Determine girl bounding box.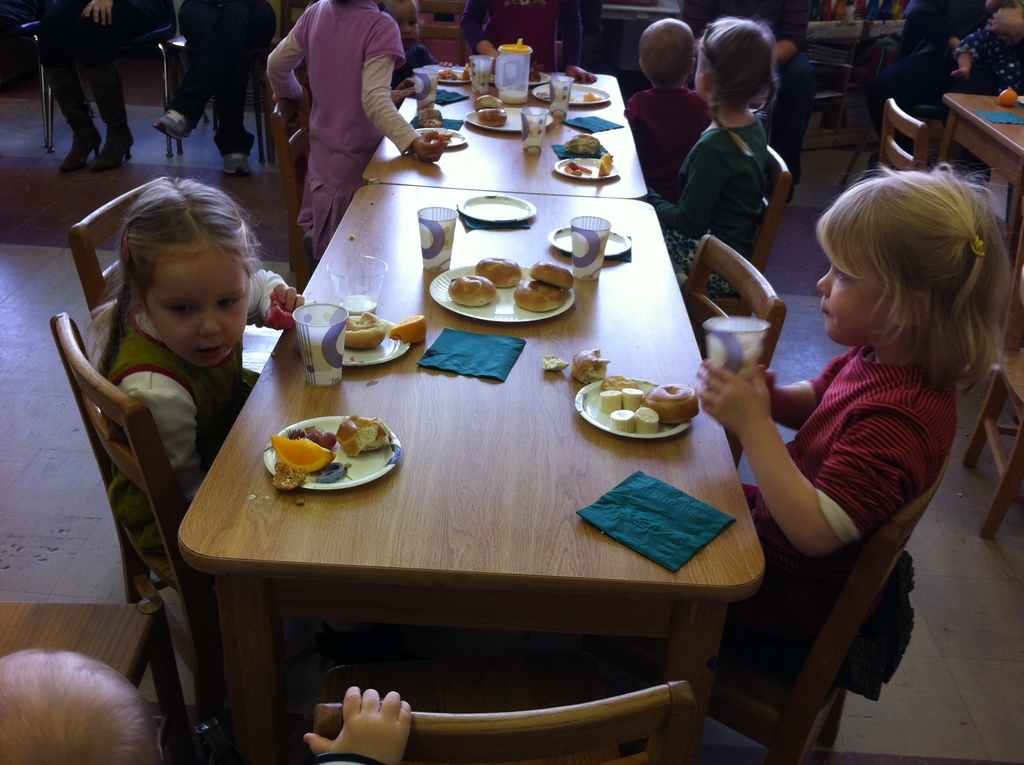
Determined: (685,172,1007,691).
